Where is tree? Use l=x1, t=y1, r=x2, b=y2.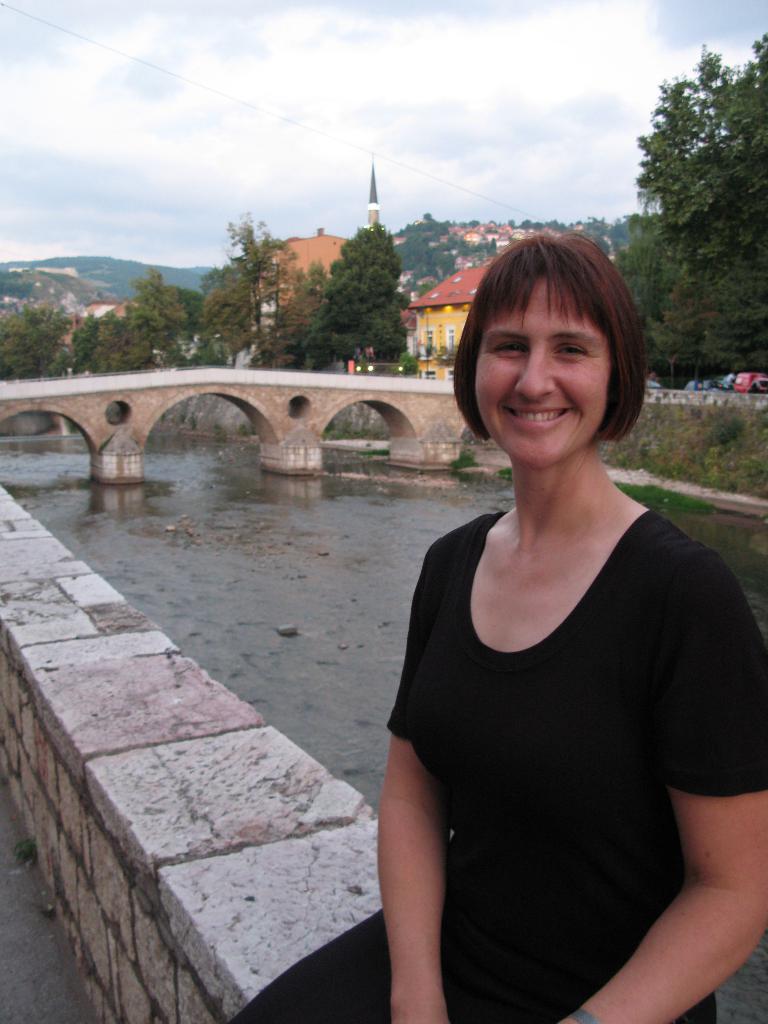
l=269, t=229, r=414, b=399.
